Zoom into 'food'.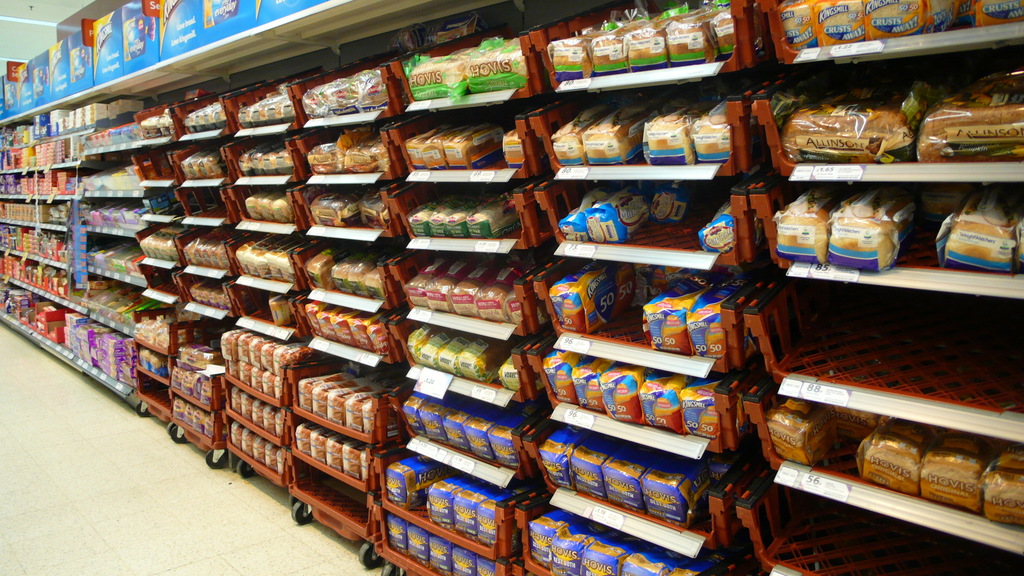
Zoom target: (308,190,360,227).
